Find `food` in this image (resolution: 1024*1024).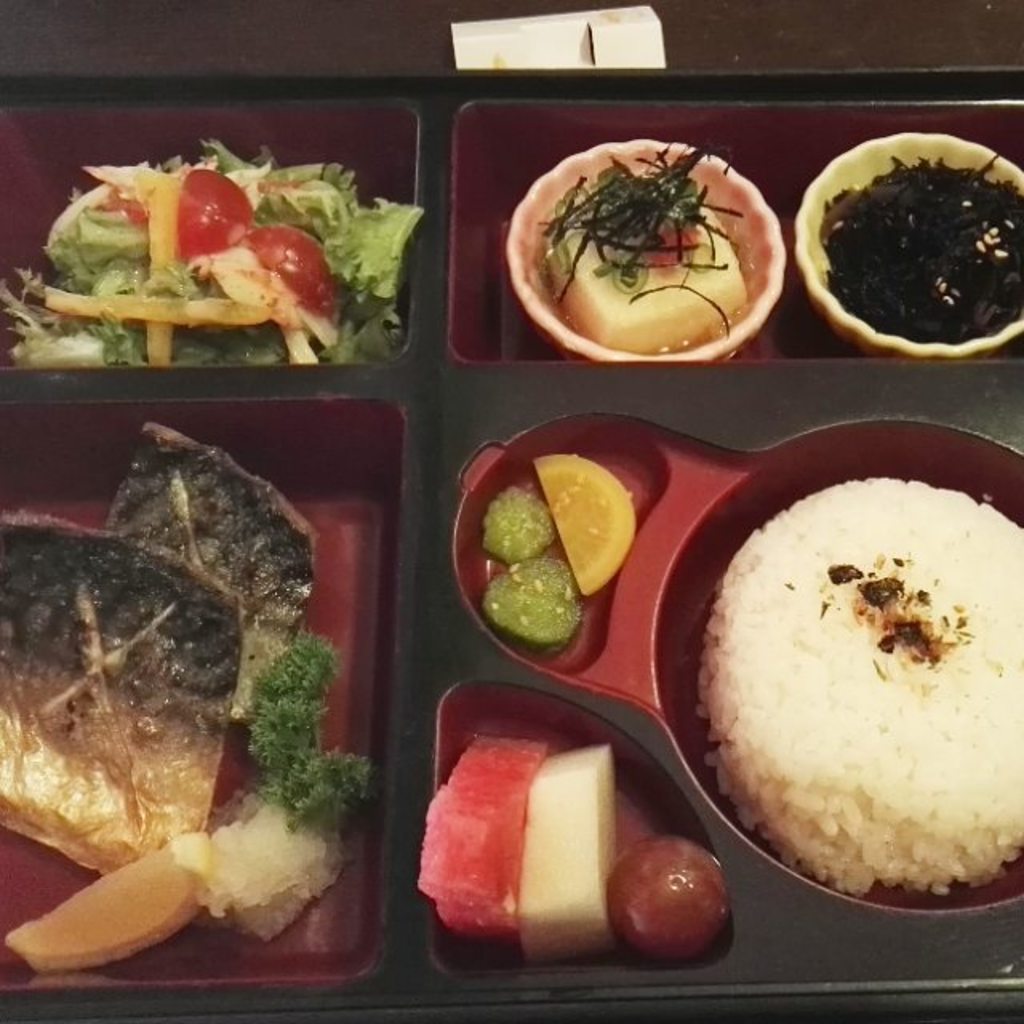
detection(683, 472, 1021, 877).
